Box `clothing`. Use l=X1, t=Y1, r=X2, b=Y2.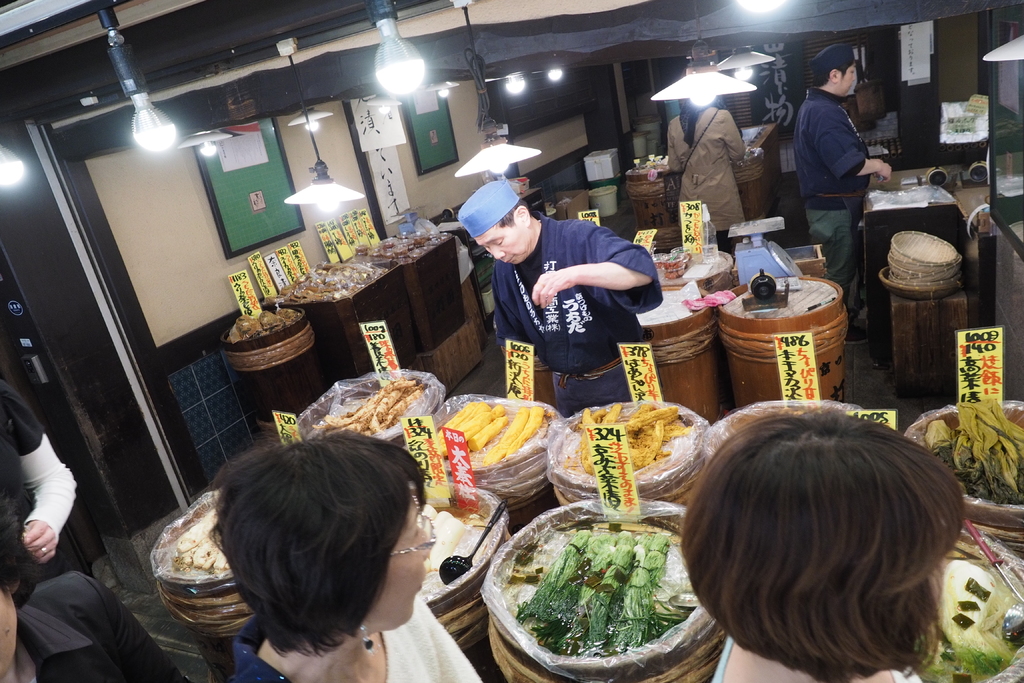
l=798, t=83, r=916, b=358.
